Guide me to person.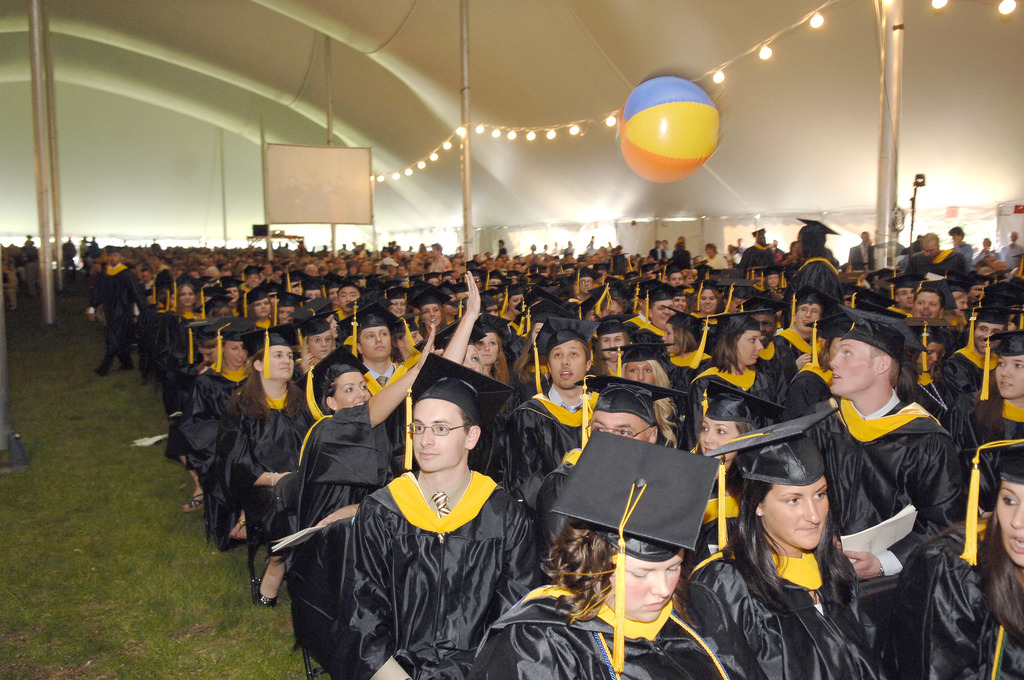
Guidance: bbox=[317, 350, 534, 676].
